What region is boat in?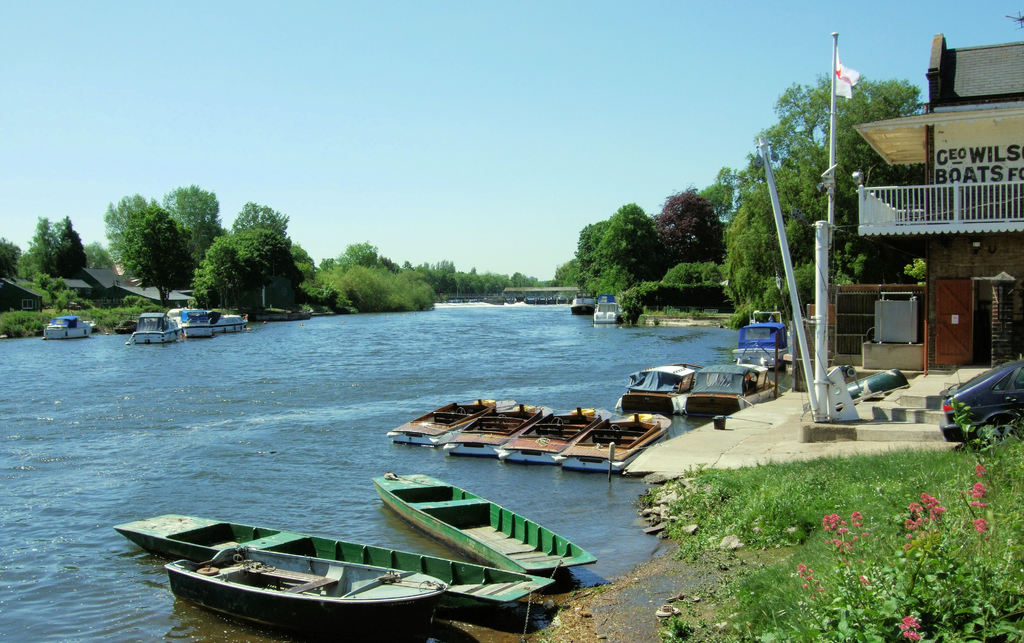
500, 402, 607, 468.
